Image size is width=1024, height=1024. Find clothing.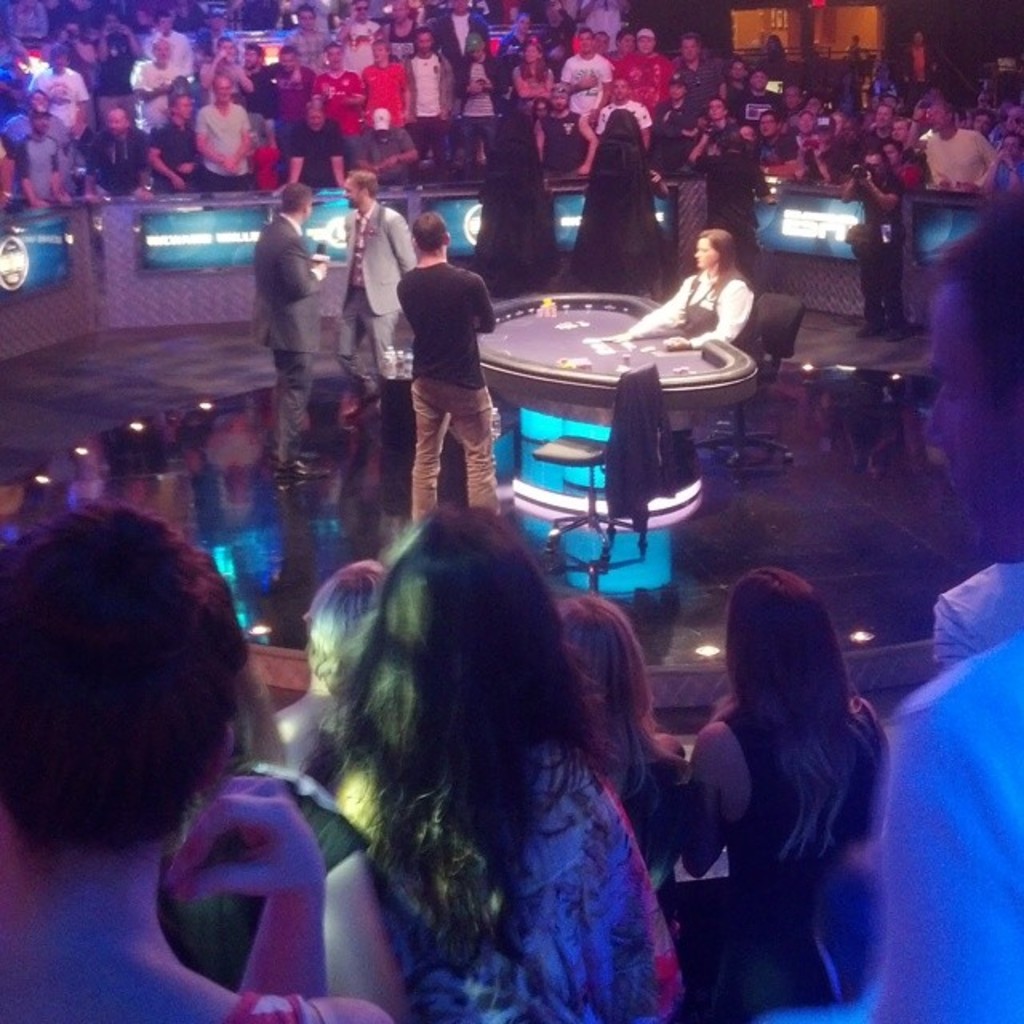
(x1=248, y1=203, x2=325, y2=467).
